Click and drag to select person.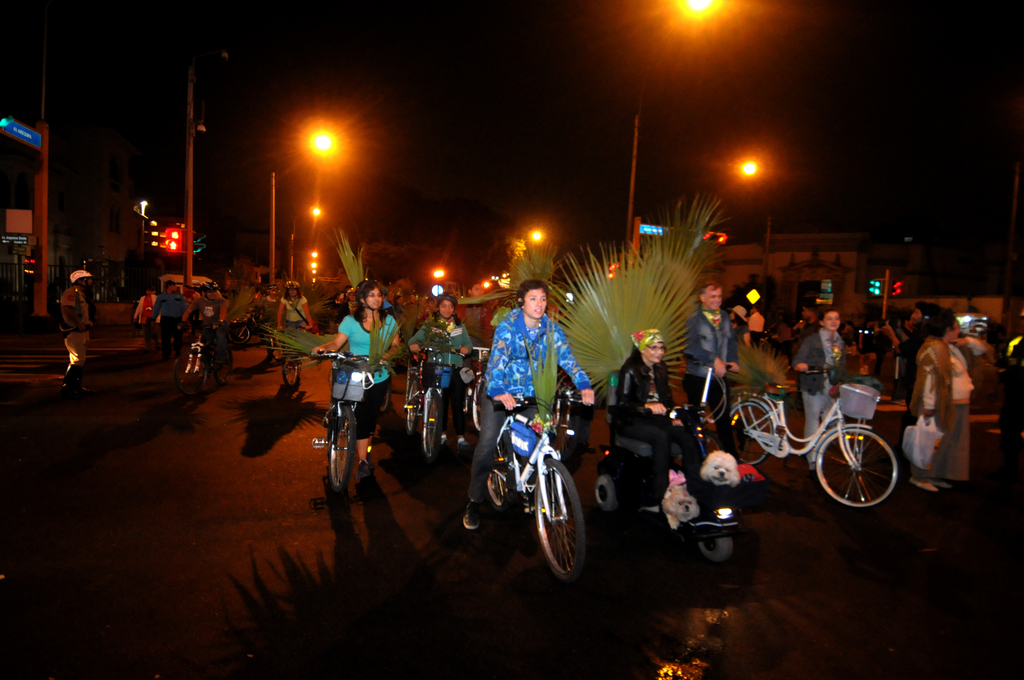
Selection: crop(407, 295, 471, 447).
